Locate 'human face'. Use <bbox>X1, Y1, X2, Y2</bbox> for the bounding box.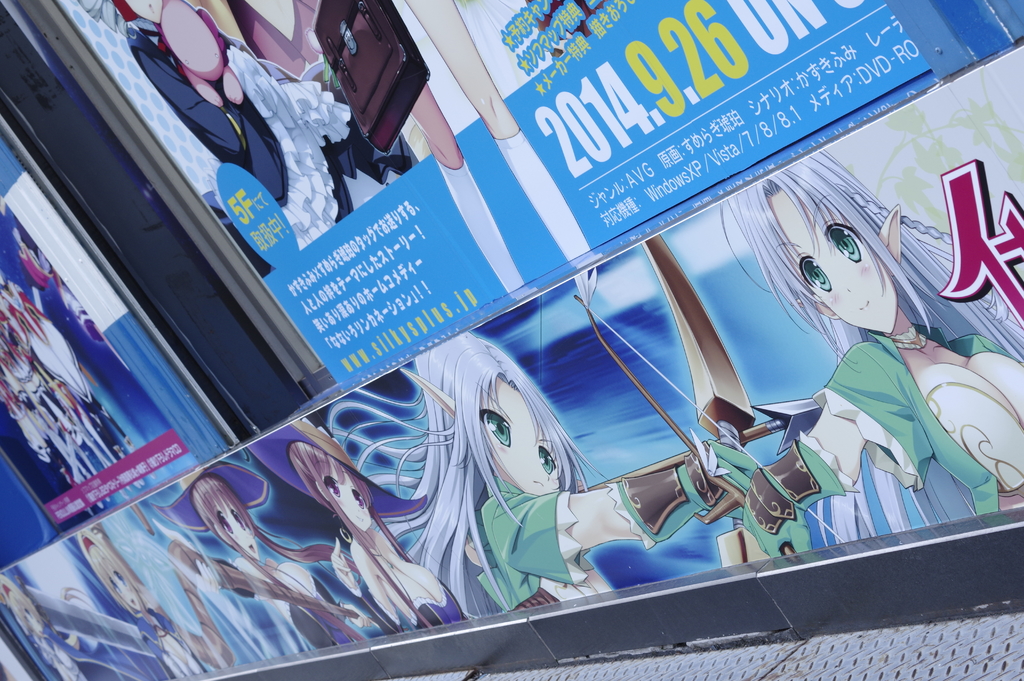
<bbox>109, 569, 144, 618</bbox>.
